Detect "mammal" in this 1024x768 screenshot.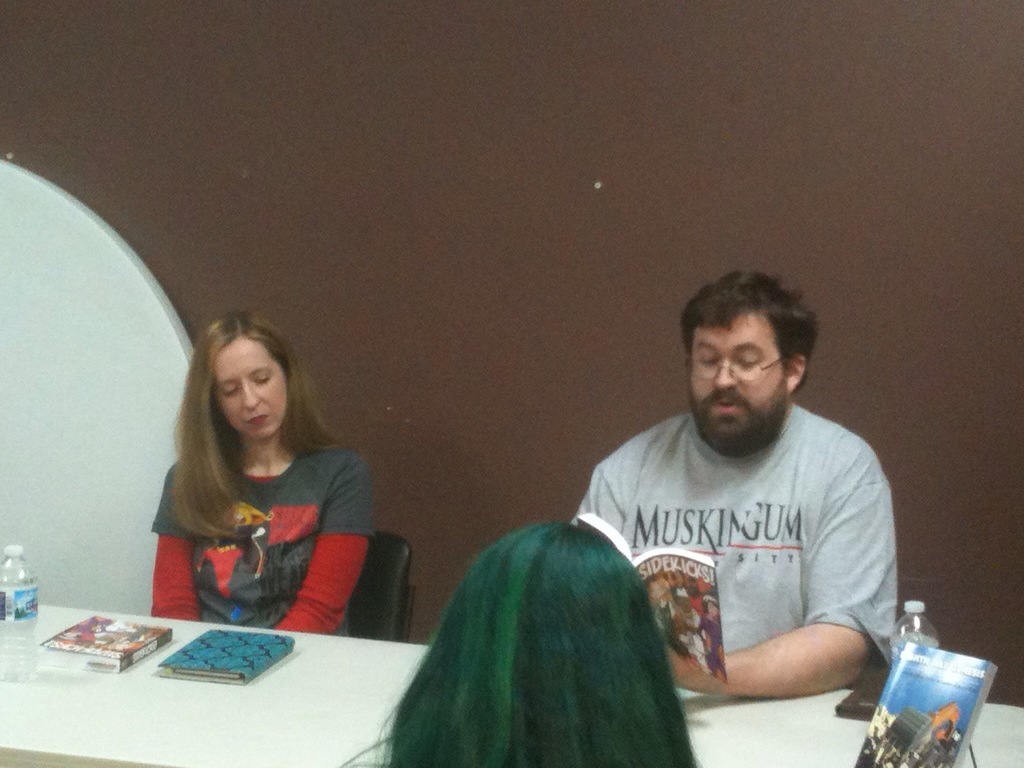
Detection: <box>672,571,707,666</box>.
